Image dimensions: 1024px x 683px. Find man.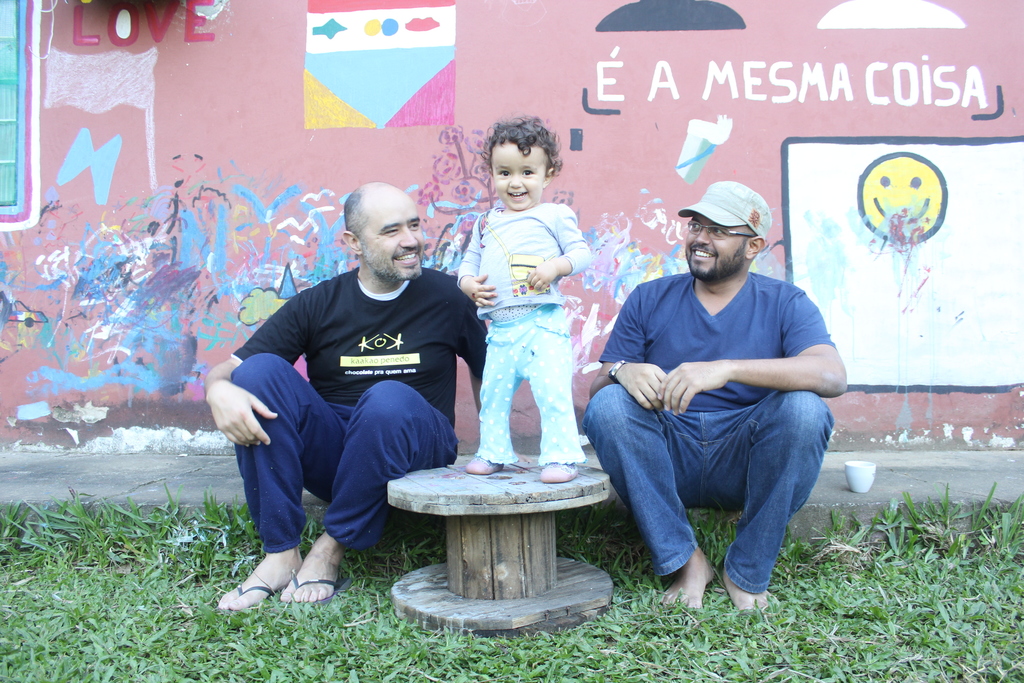
detection(207, 179, 488, 613).
